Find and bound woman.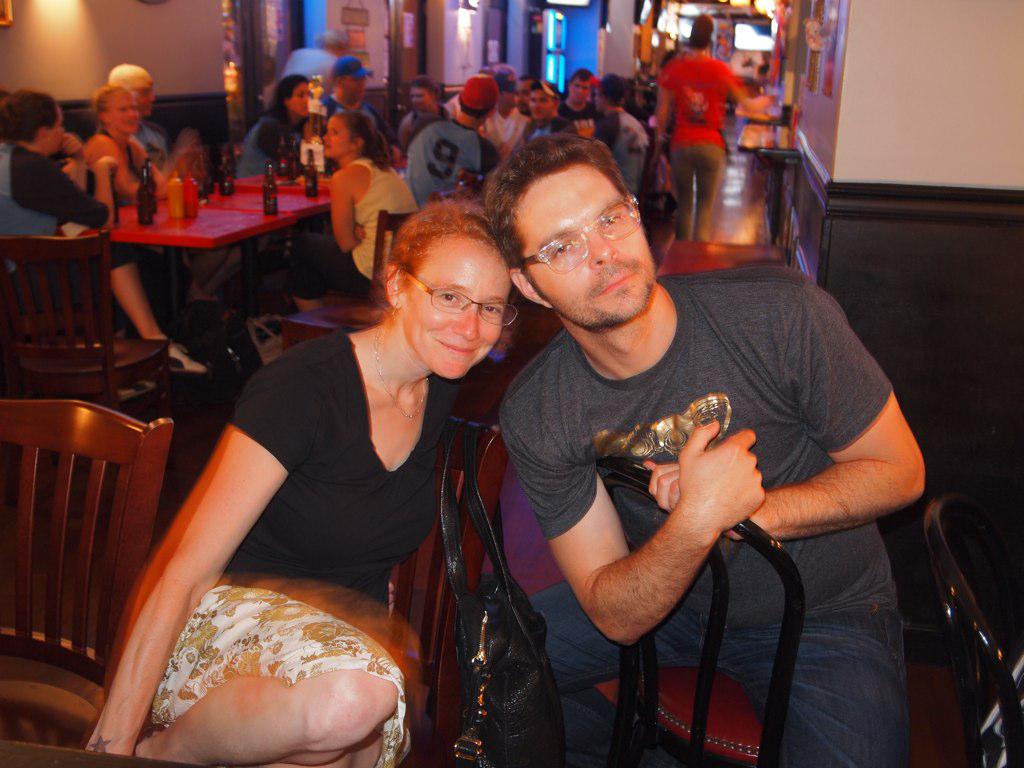
Bound: x1=287, y1=113, x2=418, y2=315.
